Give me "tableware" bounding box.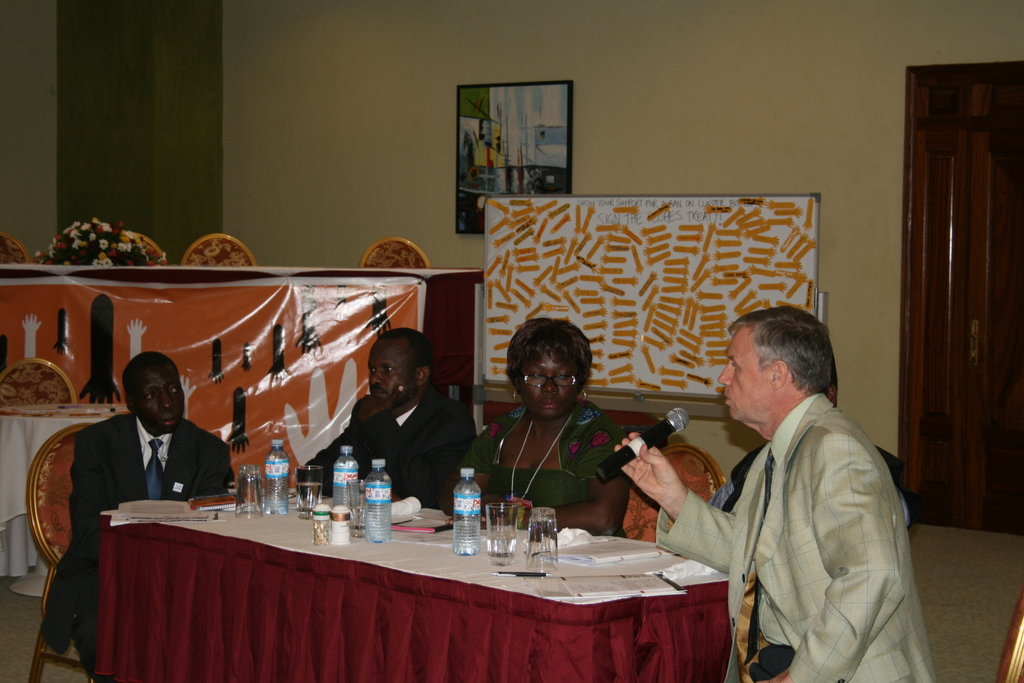
525:507:559:571.
